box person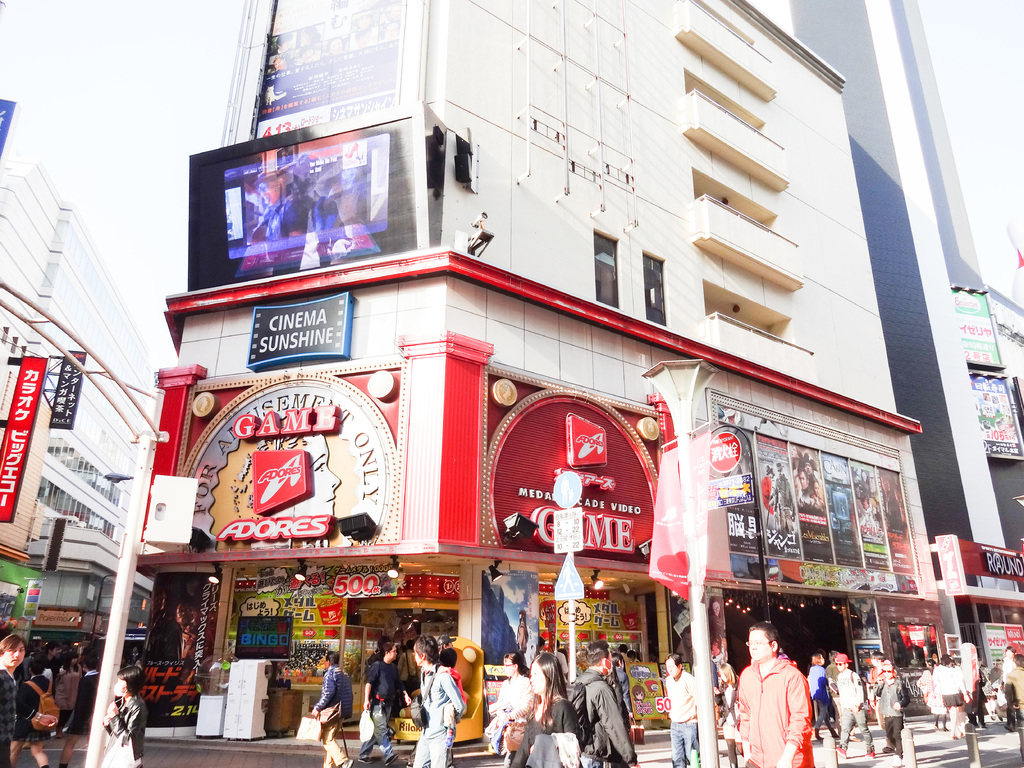
[x1=415, y1=634, x2=465, y2=767]
